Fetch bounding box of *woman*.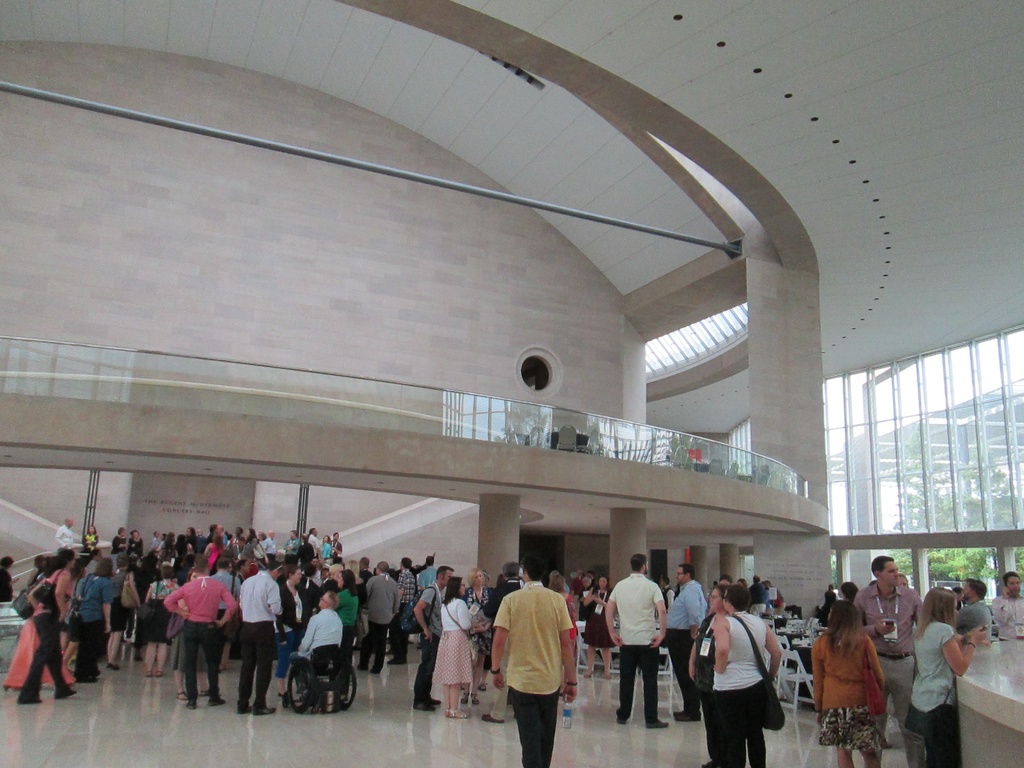
Bbox: [737,579,746,592].
